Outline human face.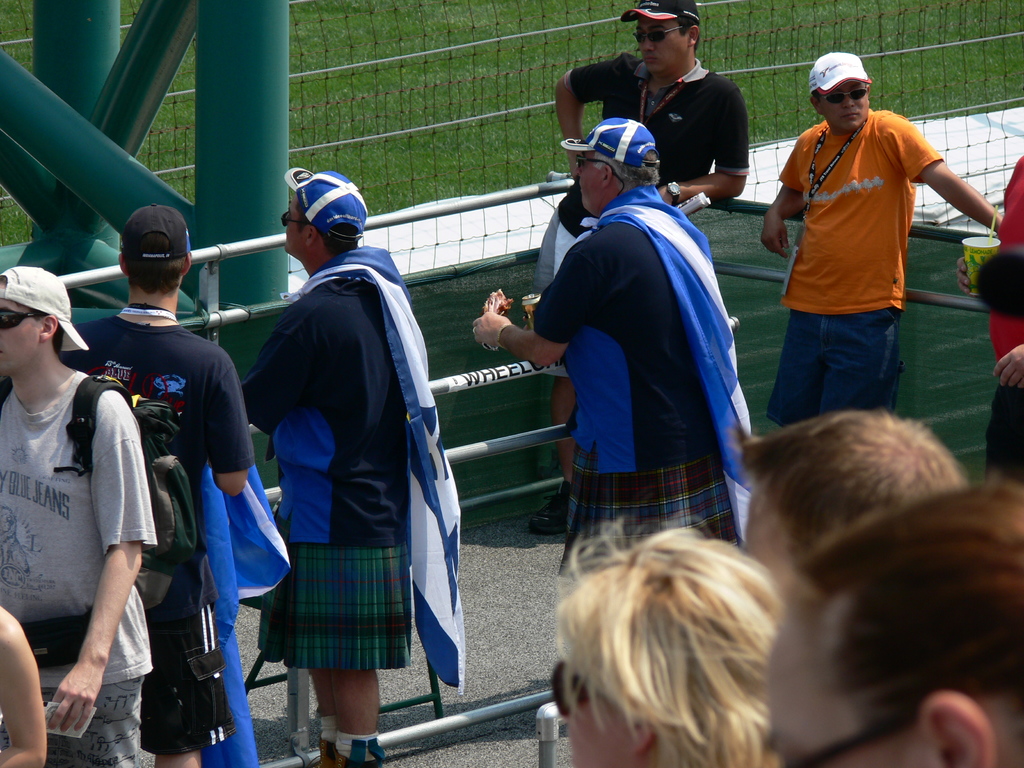
Outline: detection(817, 84, 870, 134).
